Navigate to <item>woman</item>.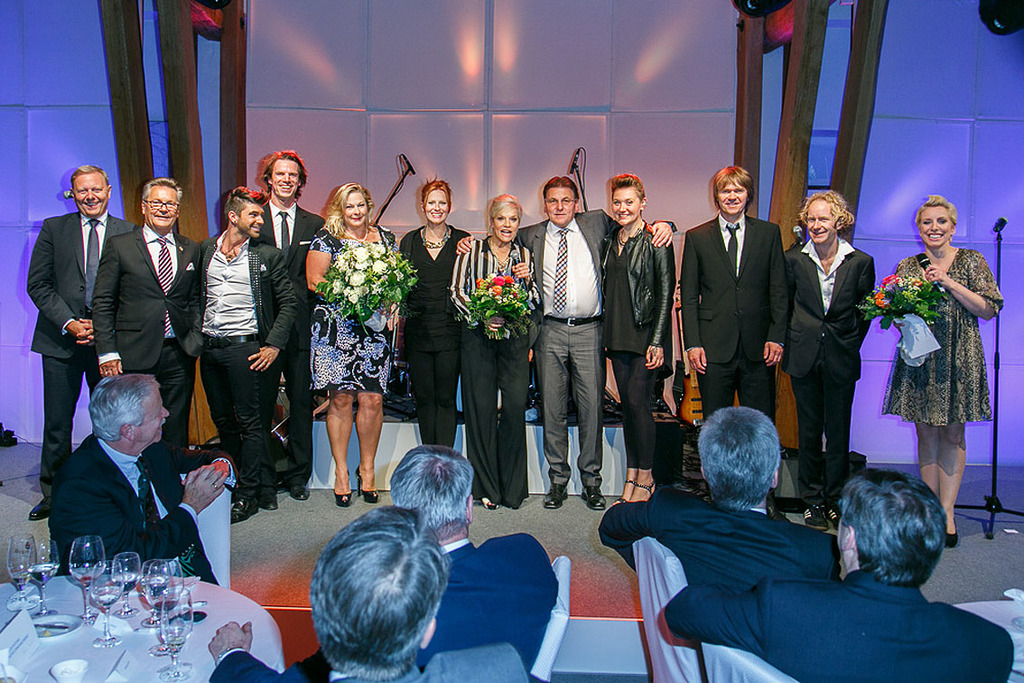
Navigation target: [876, 195, 1003, 551].
